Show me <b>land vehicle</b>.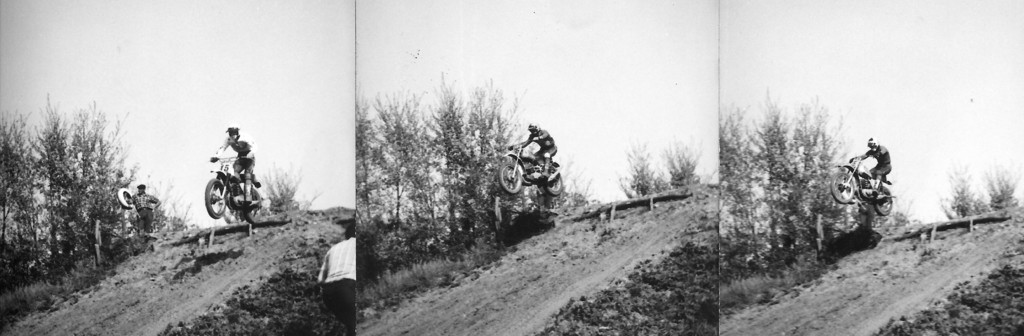
<b>land vehicle</b> is here: <region>204, 152, 266, 225</region>.
